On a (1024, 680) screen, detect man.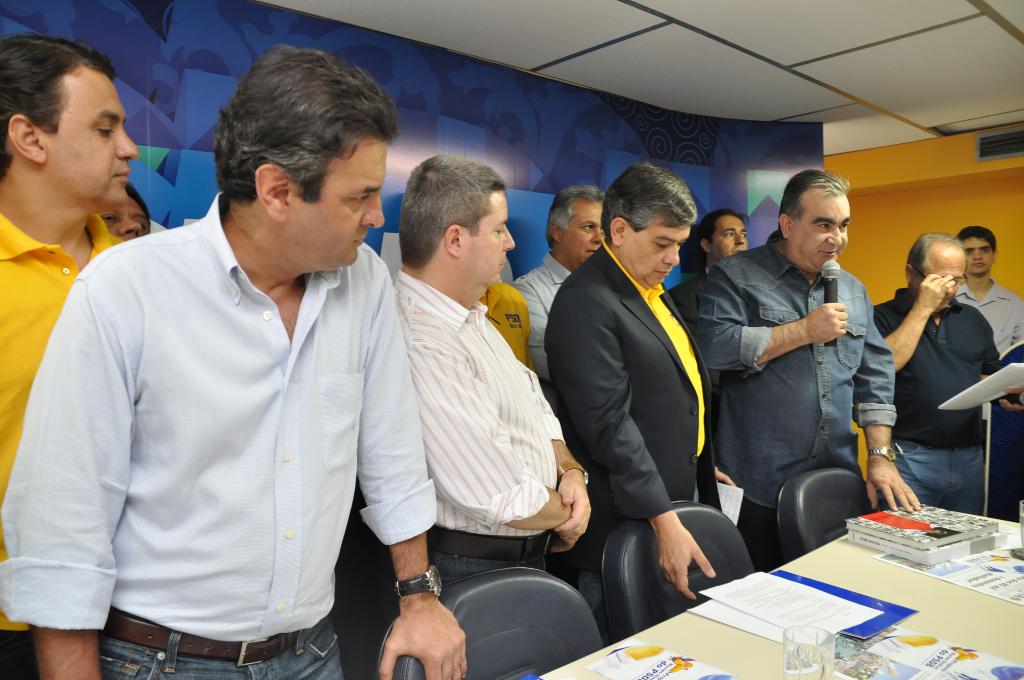
[867,227,1023,517].
